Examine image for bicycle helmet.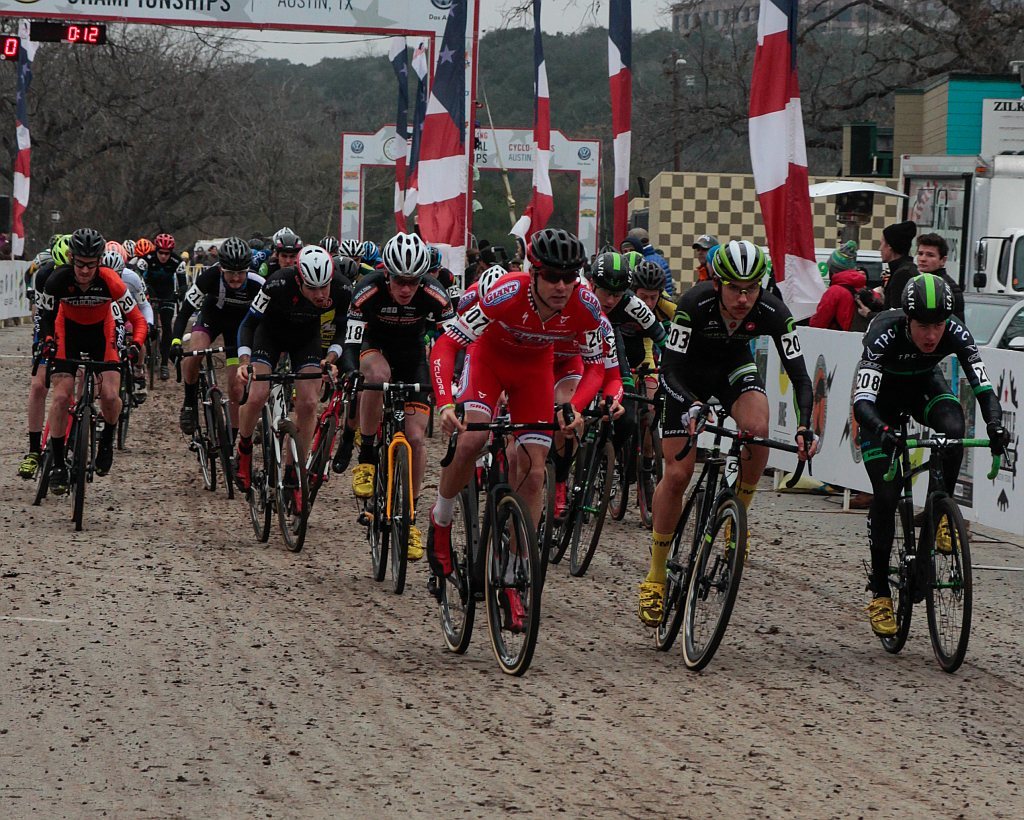
Examination result: {"left": 715, "top": 235, "right": 763, "bottom": 281}.
